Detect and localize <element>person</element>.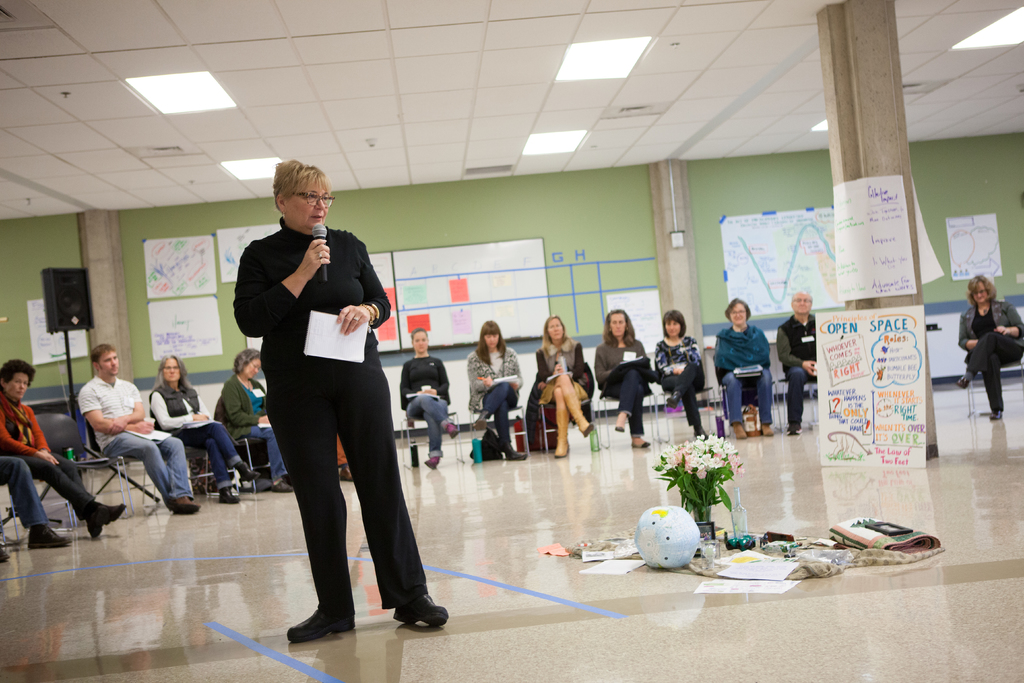
Localized at bbox=(954, 270, 1023, 418).
